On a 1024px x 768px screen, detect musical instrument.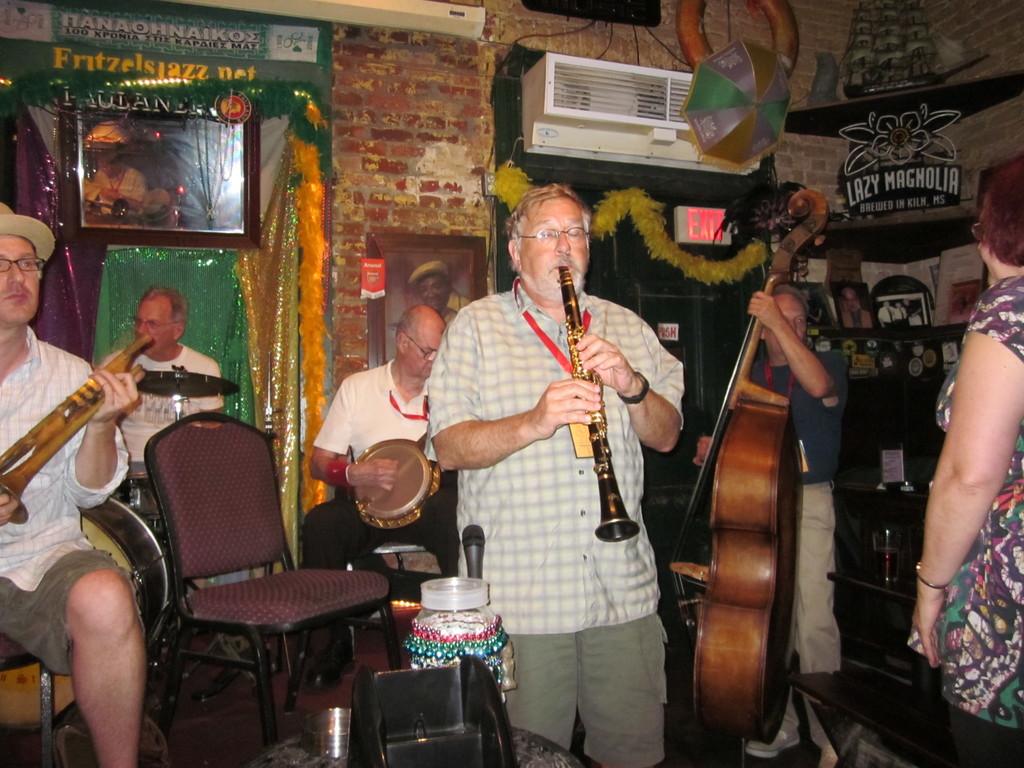
[659, 186, 836, 744].
